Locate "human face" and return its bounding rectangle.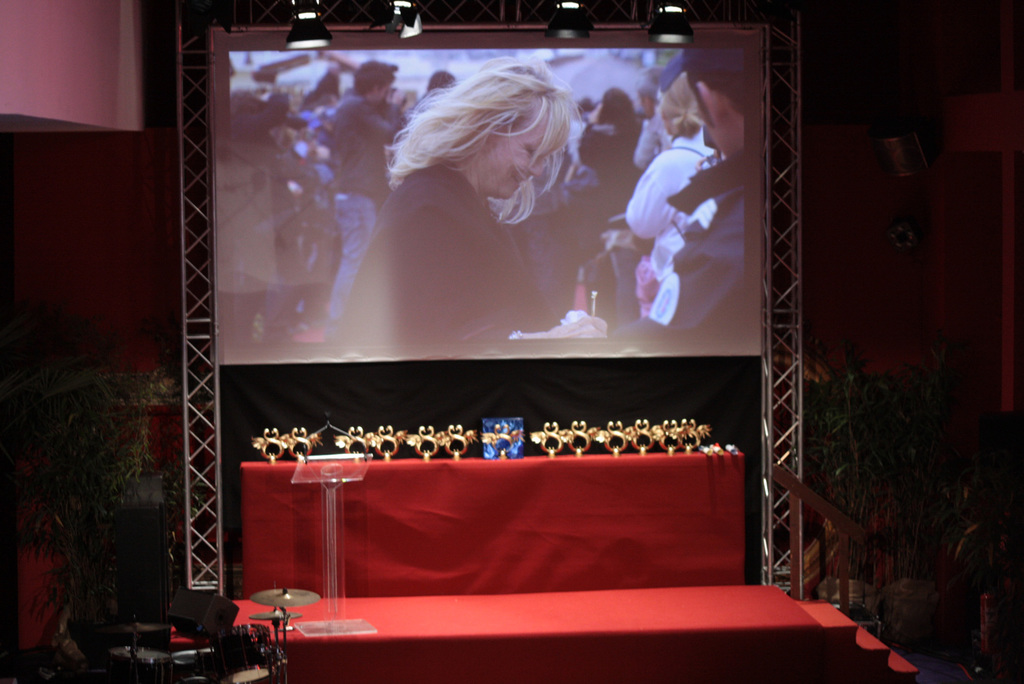
<box>496,106,548,198</box>.
